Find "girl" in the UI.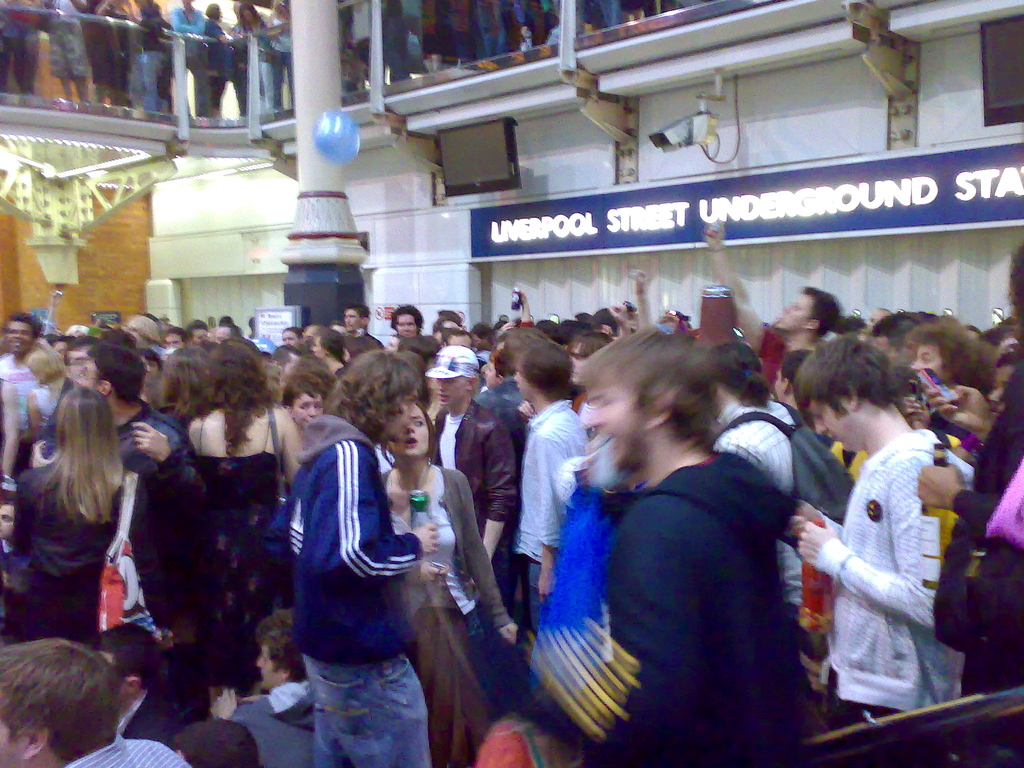
UI element at (380,392,524,767).
